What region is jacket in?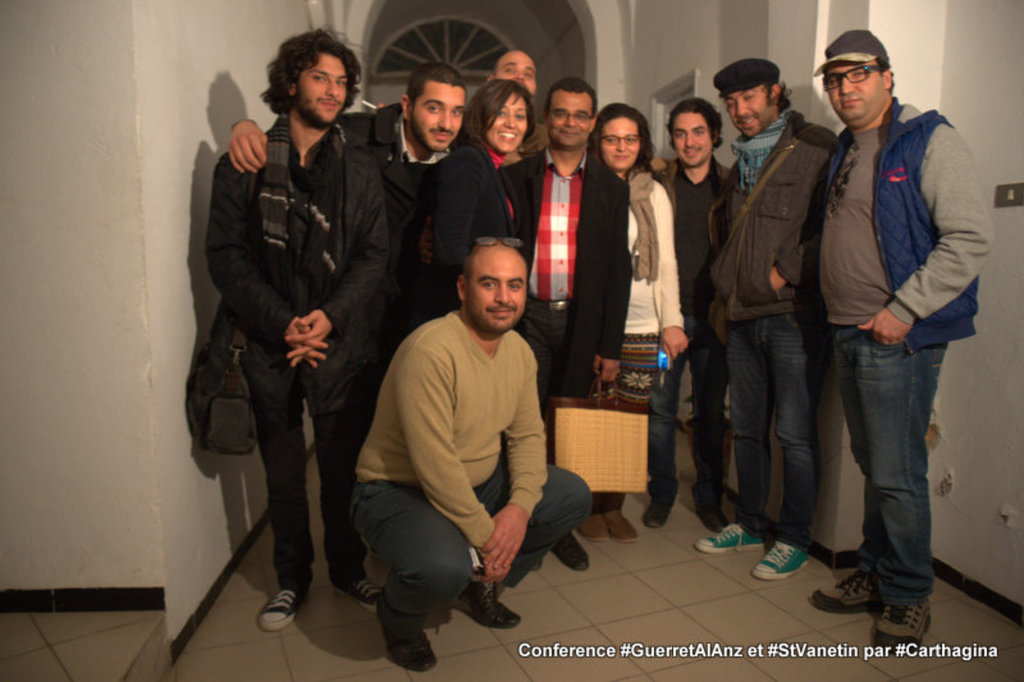
x1=332 y1=99 x2=515 y2=311.
